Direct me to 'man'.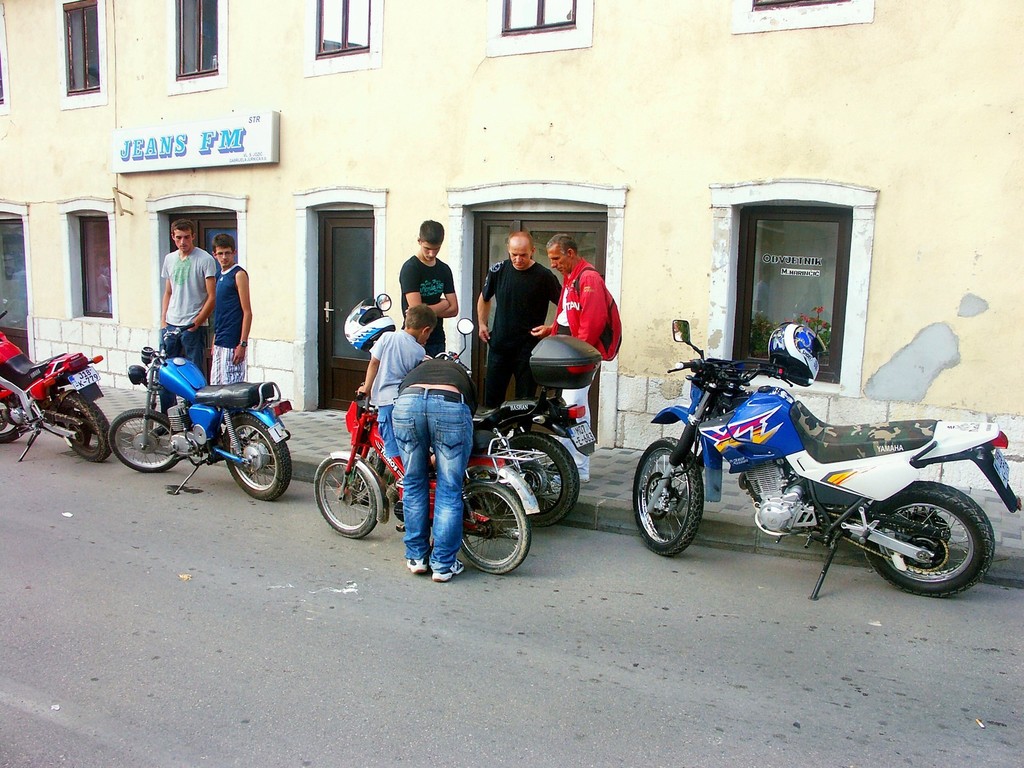
Direction: [392, 360, 481, 583].
